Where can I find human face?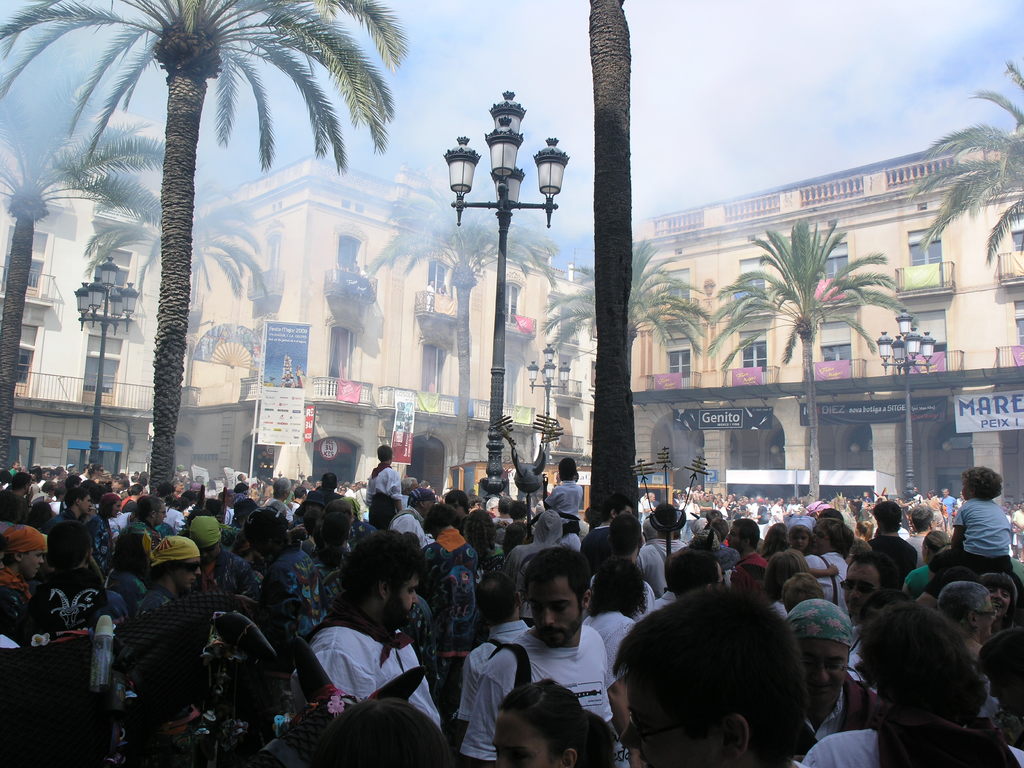
You can find it at left=80, top=492, right=91, bottom=512.
